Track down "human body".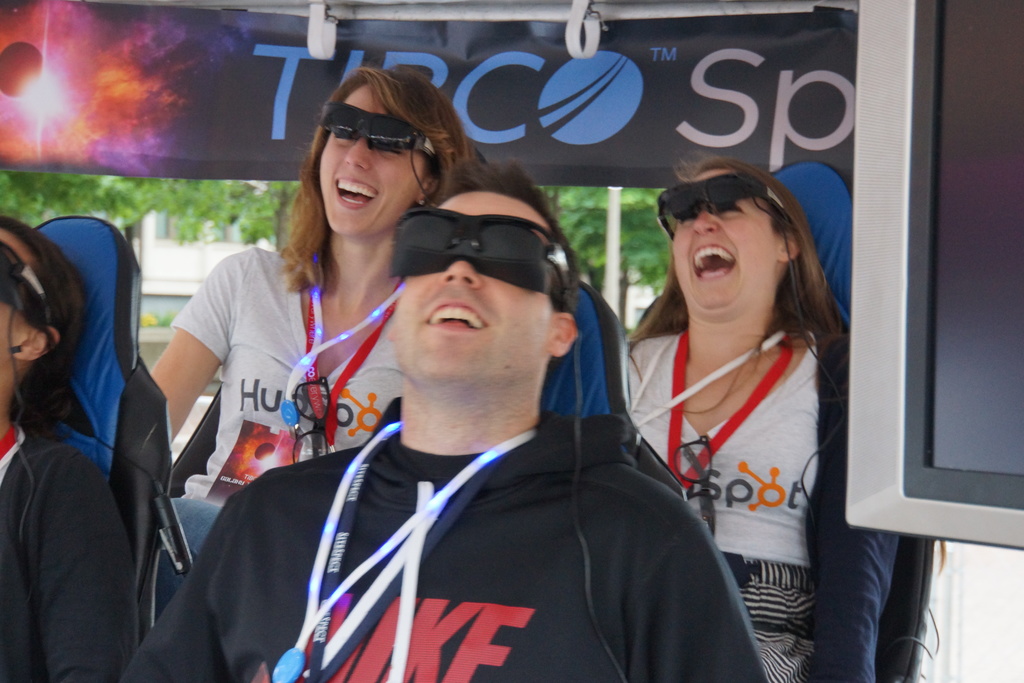
Tracked to 141,161,769,682.
